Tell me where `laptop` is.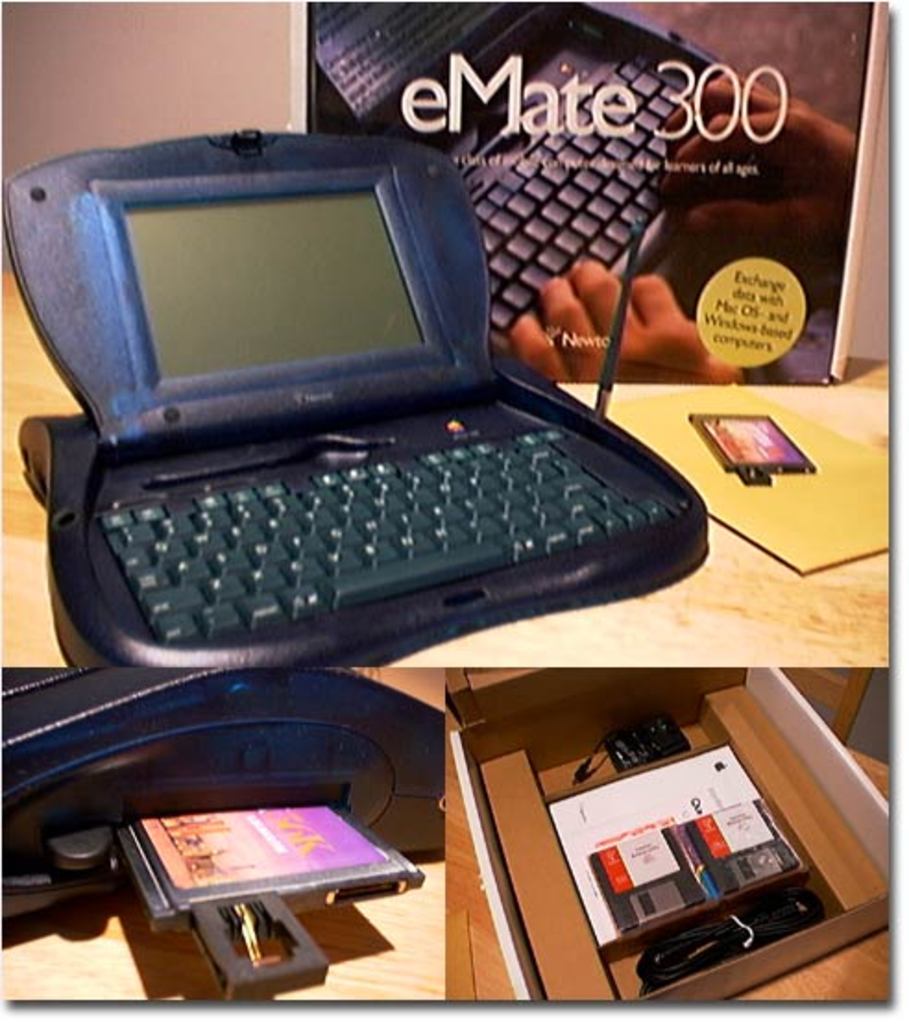
`laptop` is at box=[0, 120, 711, 669].
